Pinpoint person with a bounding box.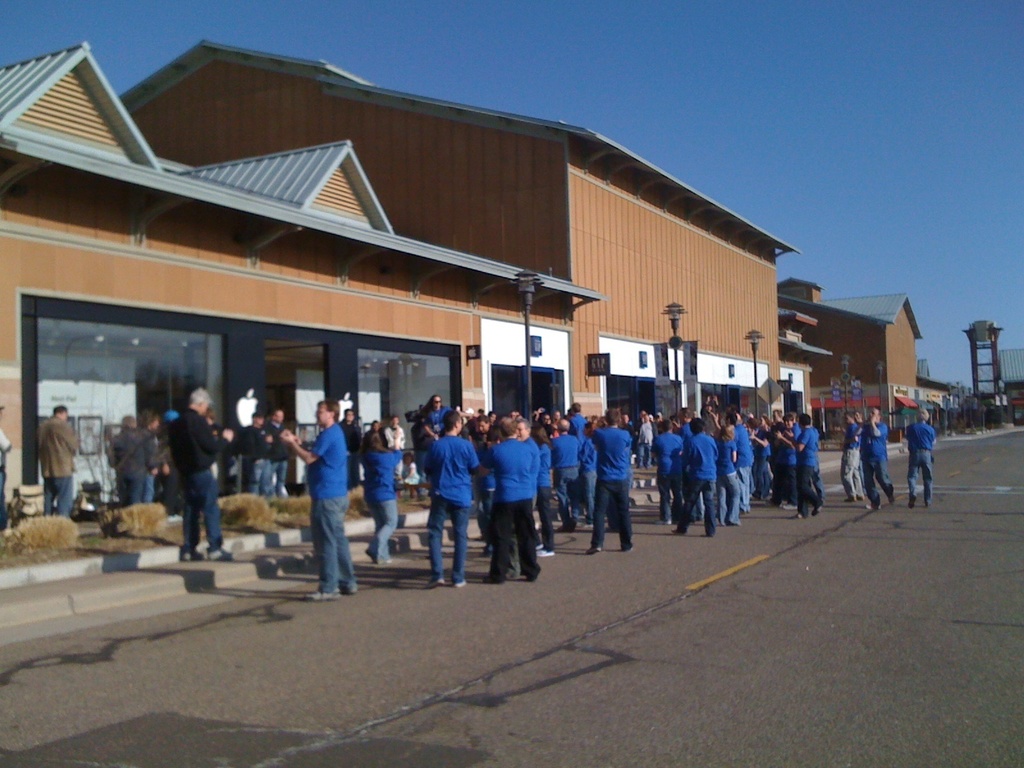
38:402:80:521.
